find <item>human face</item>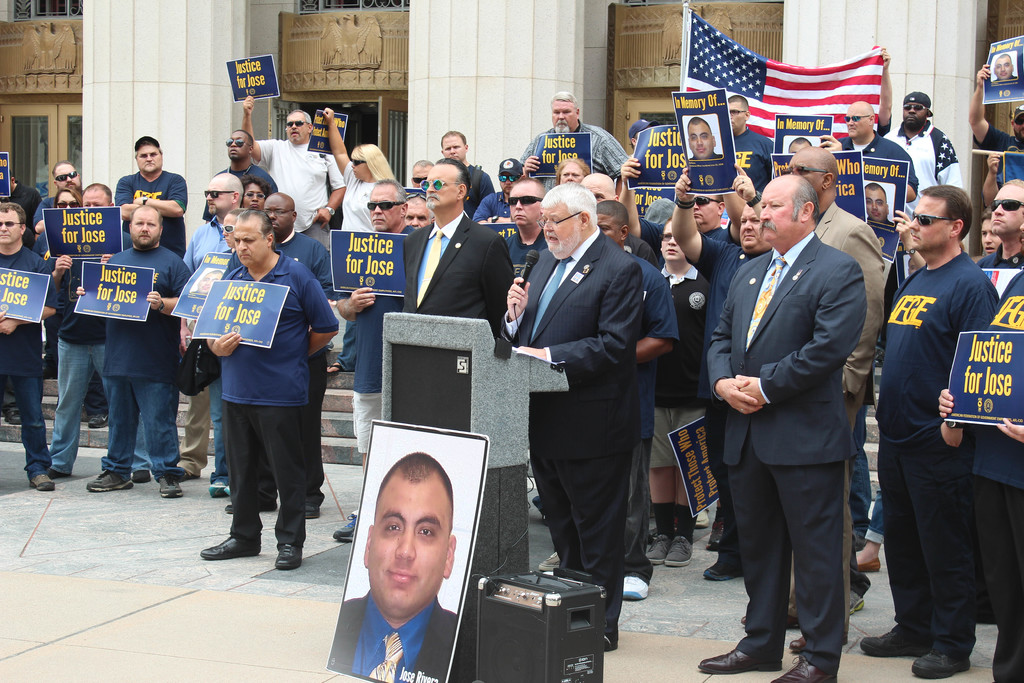
region(425, 166, 455, 208)
